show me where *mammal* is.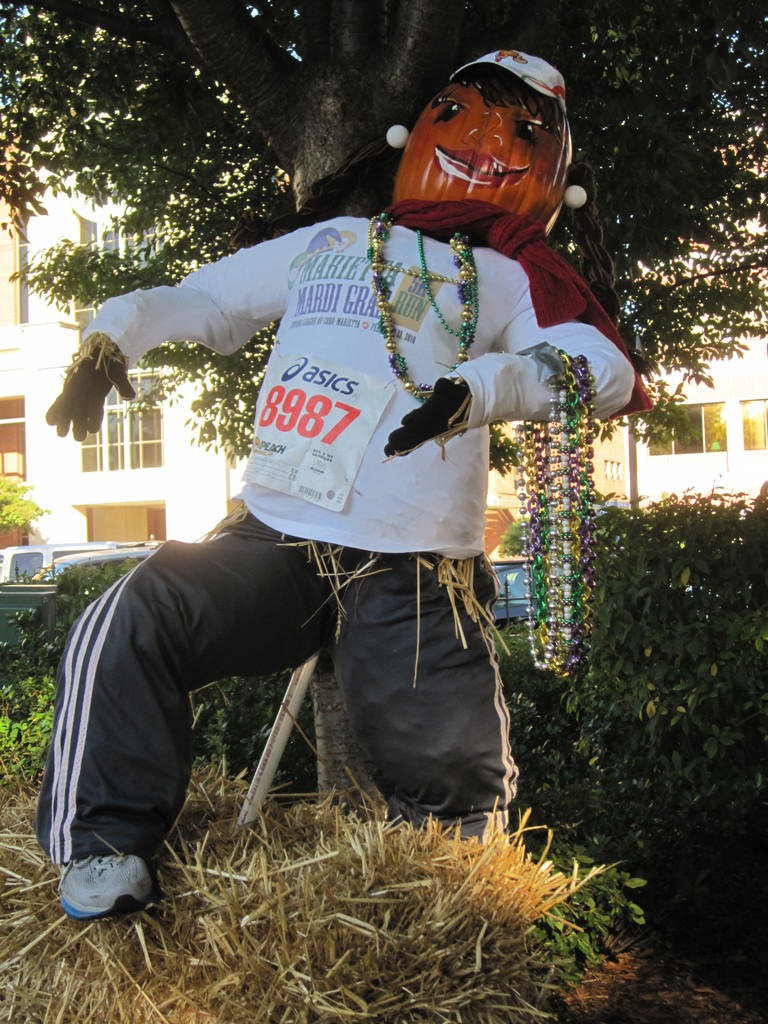
*mammal* is at crop(83, 112, 618, 799).
